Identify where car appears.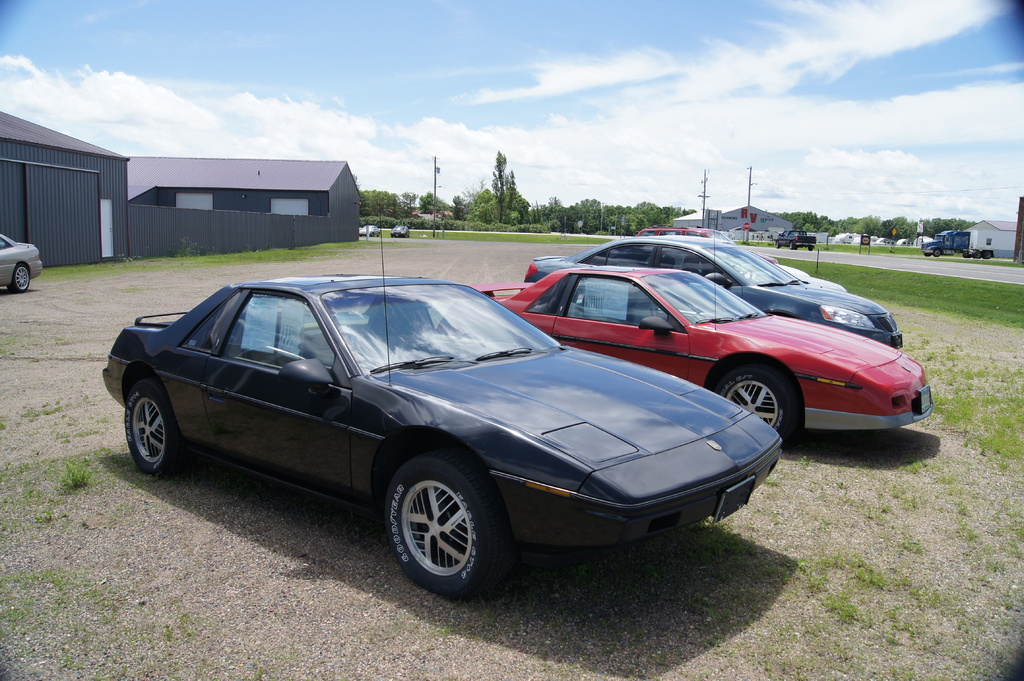
Appears at [620,228,842,293].
